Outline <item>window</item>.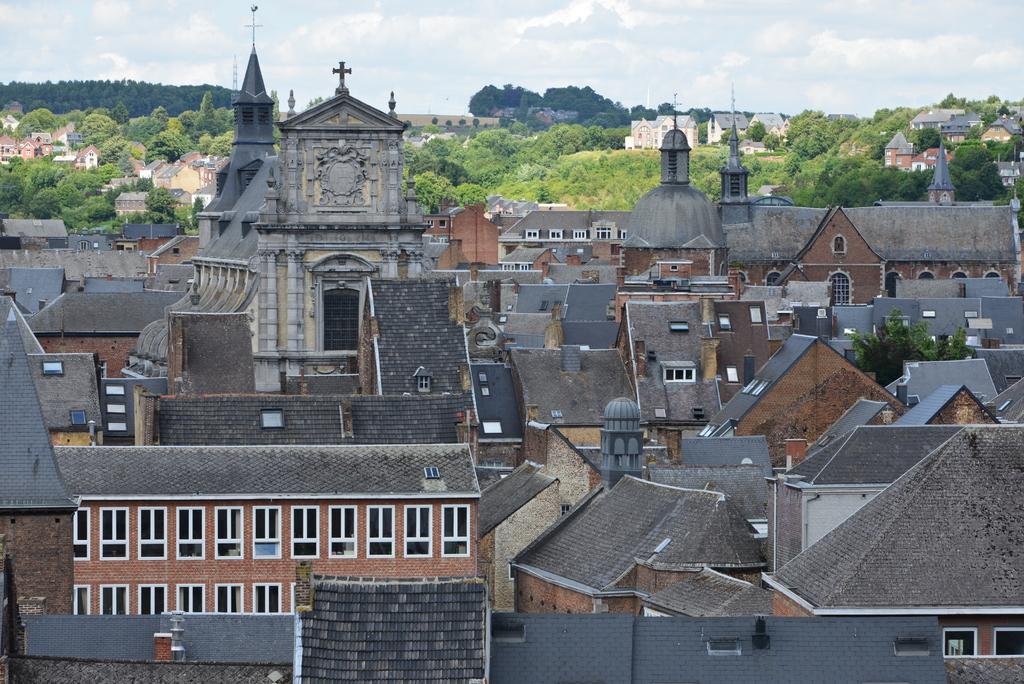
Outline: detection(136, 509, 168, 559).
